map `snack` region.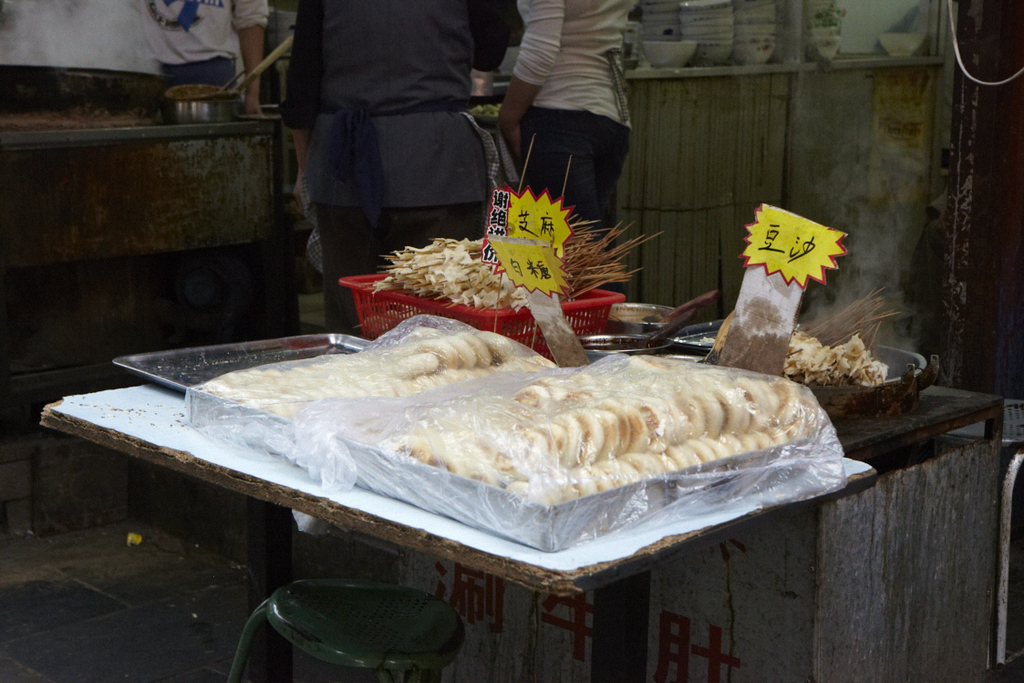
Mapped to (x1=116, y1=343, x2=874, y2=563).
